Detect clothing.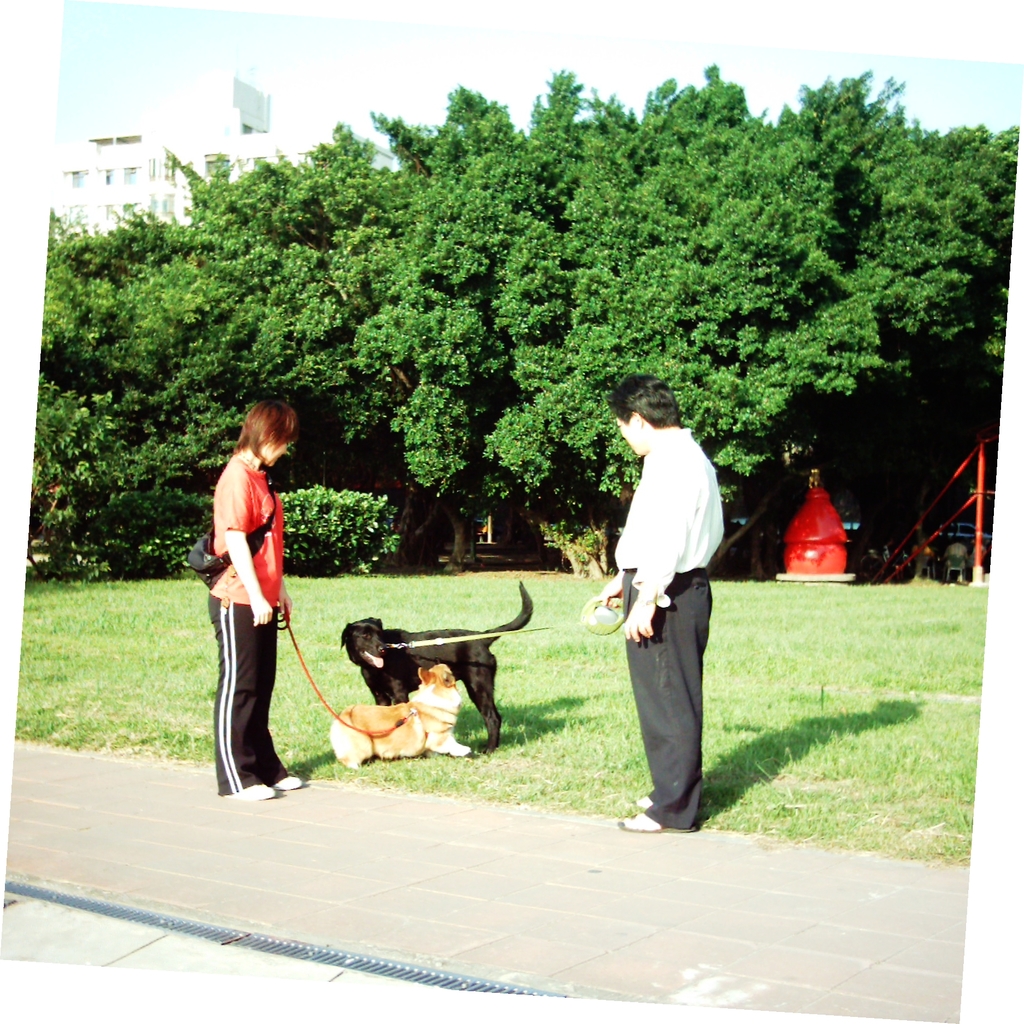
Detected at 615:564:720:840.
